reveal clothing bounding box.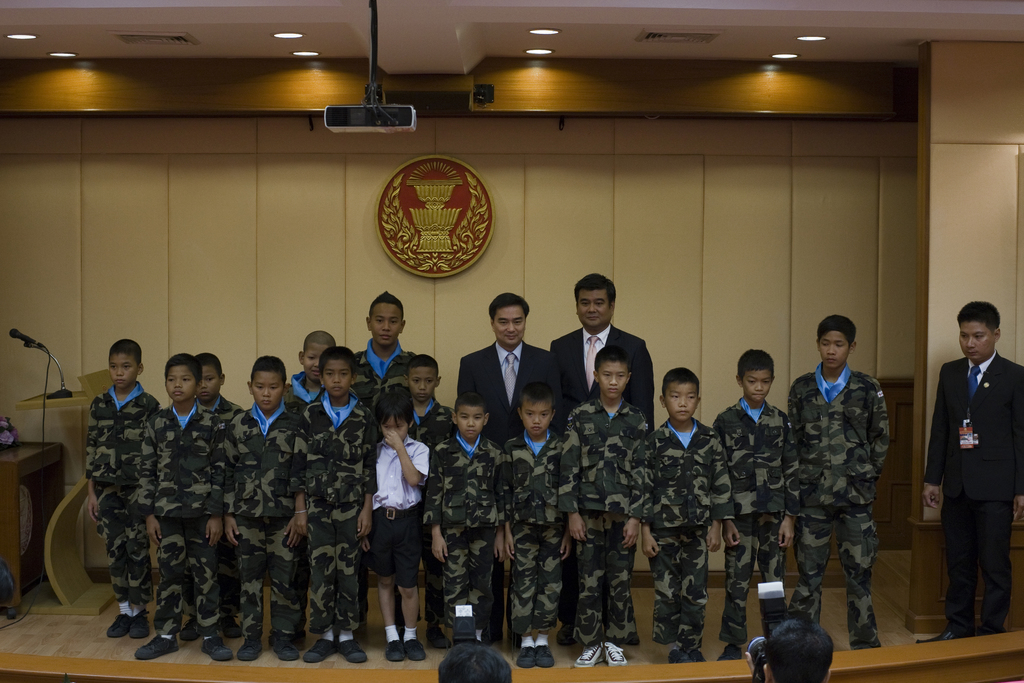
Revealed: 347/340/419/403.
